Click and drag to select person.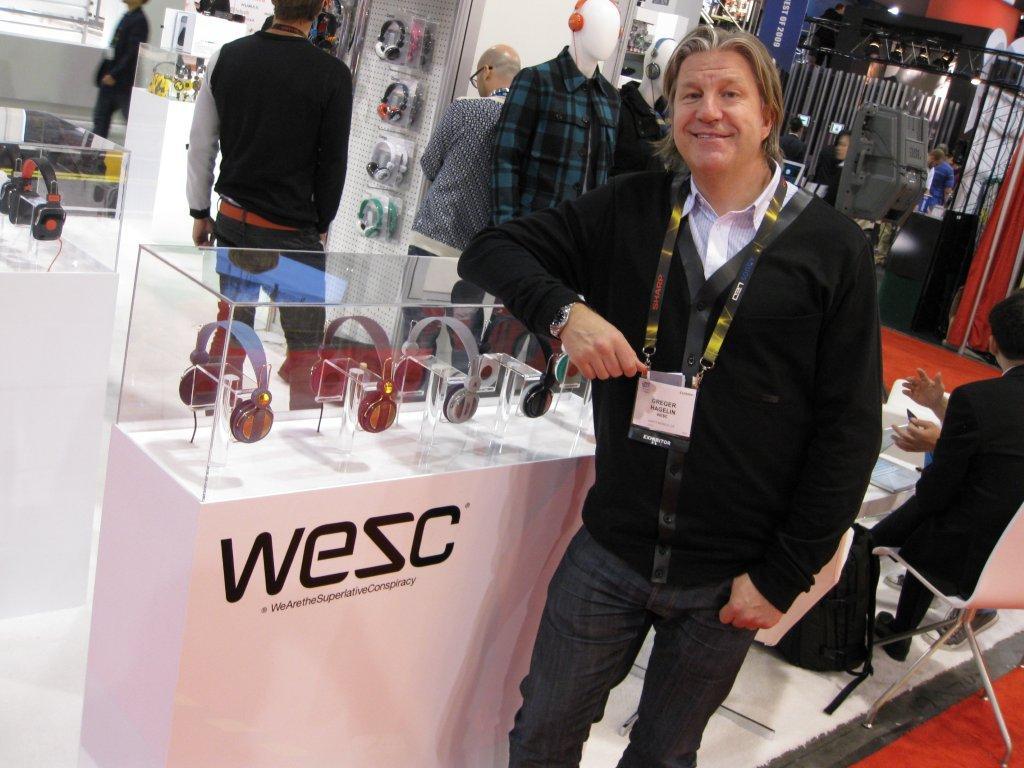
Selection: (453,20,886,767).
